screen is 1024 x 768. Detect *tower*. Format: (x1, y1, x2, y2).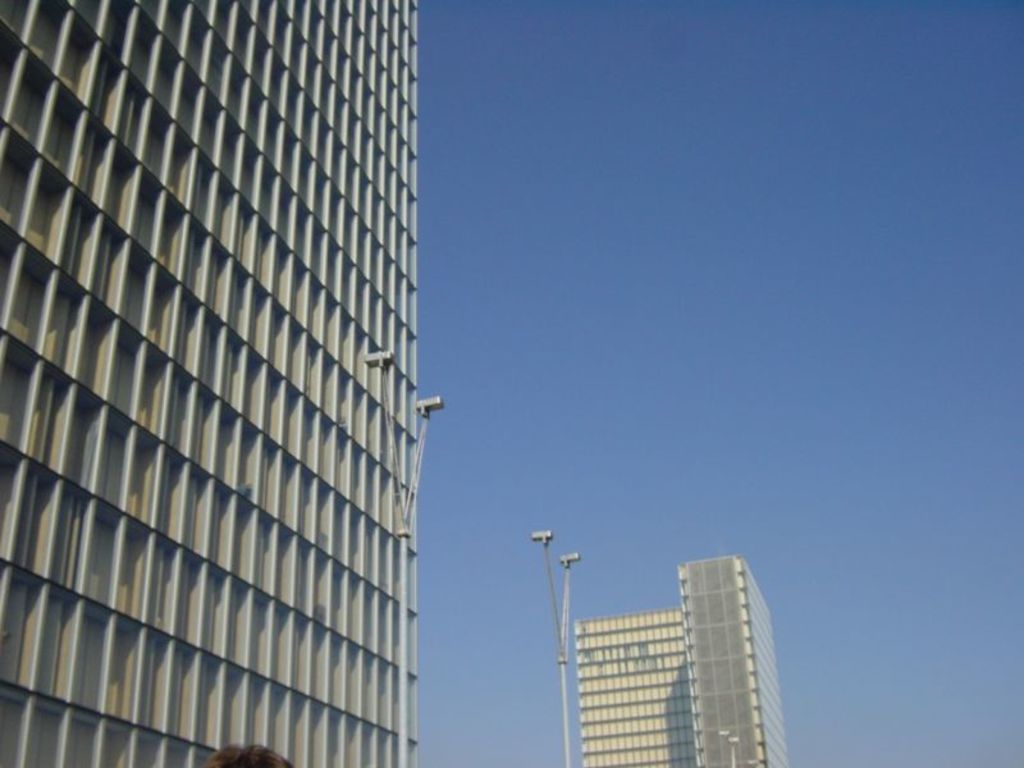
(579, 556, 781, 767).
